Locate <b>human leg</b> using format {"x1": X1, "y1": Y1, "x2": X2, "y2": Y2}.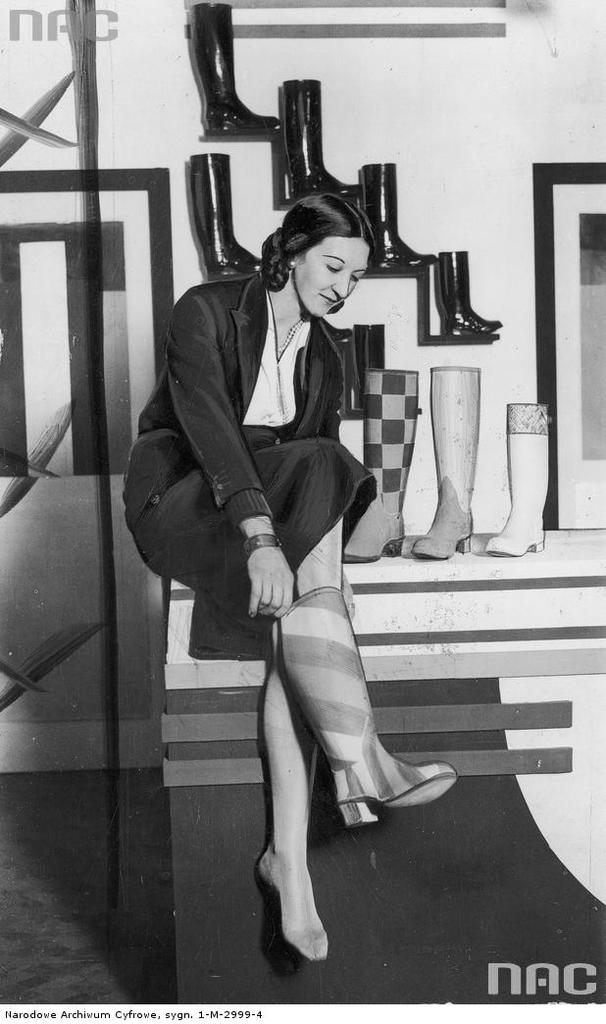
{"x1": 293, "y1": 508, "x2": 348, "y2": 597}.
